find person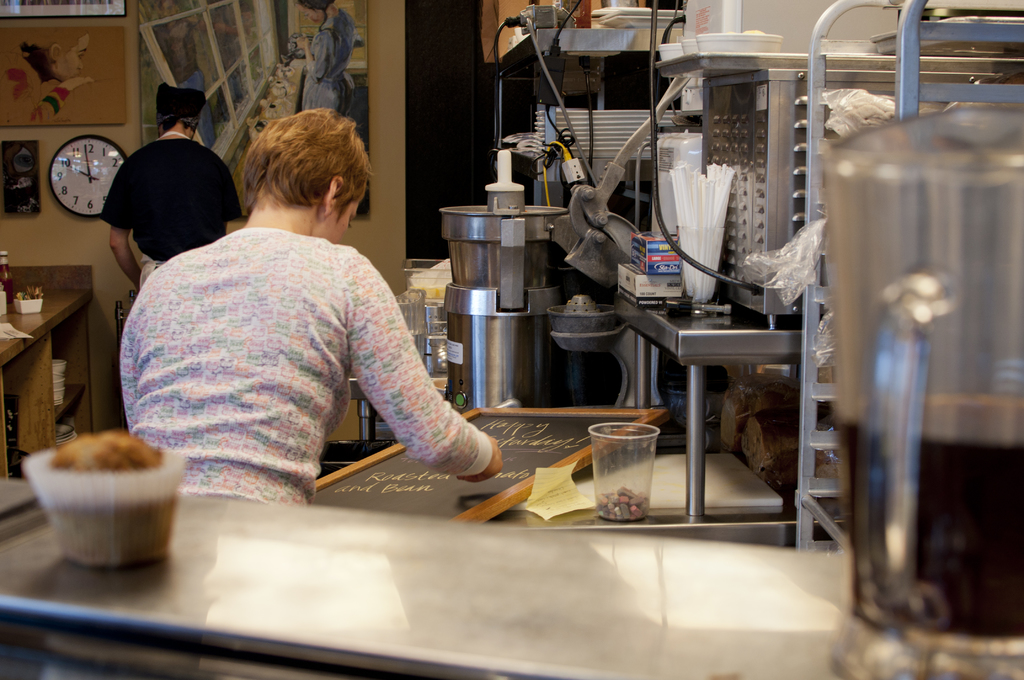
[left=289, top=0, right=351, bottom=111]
